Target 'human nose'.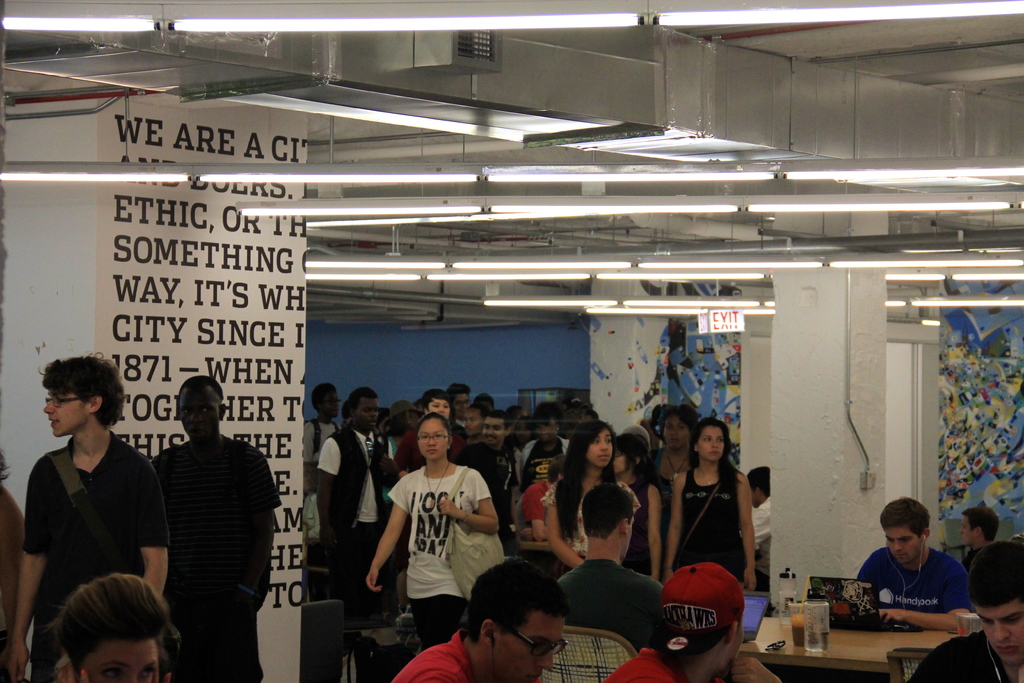
Target region: pyautogui.locateOnScreen(486, 431, 495, 436).
